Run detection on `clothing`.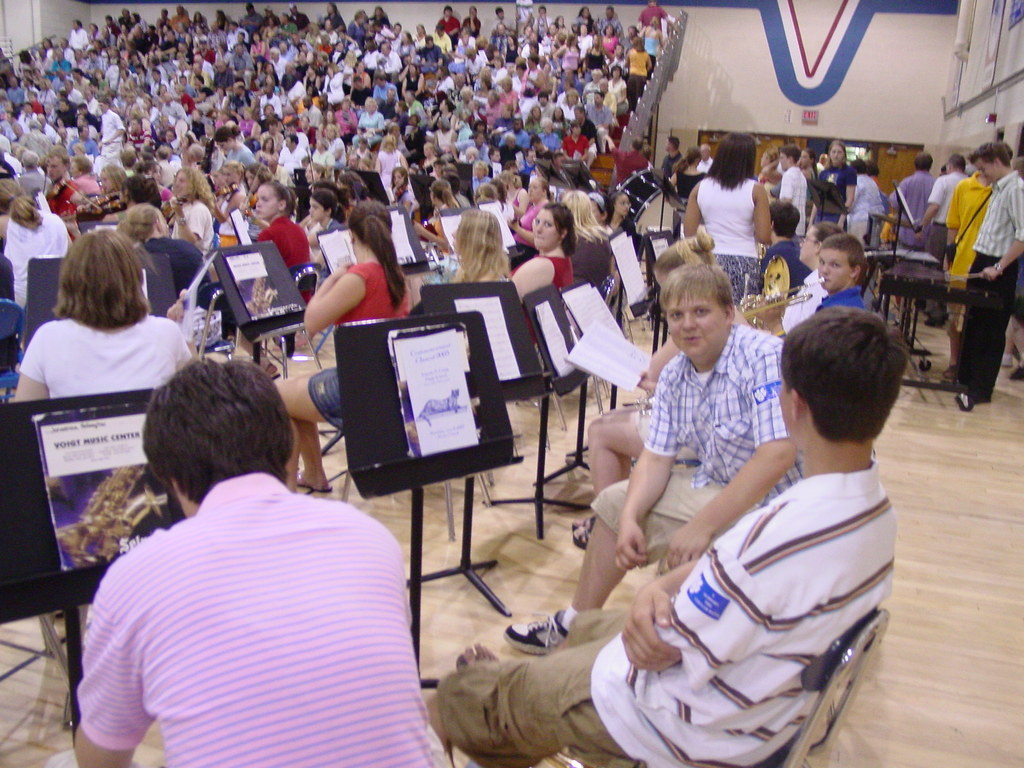
Result: pyautogui.locateOnScreen(893, 166, 941, 266).
